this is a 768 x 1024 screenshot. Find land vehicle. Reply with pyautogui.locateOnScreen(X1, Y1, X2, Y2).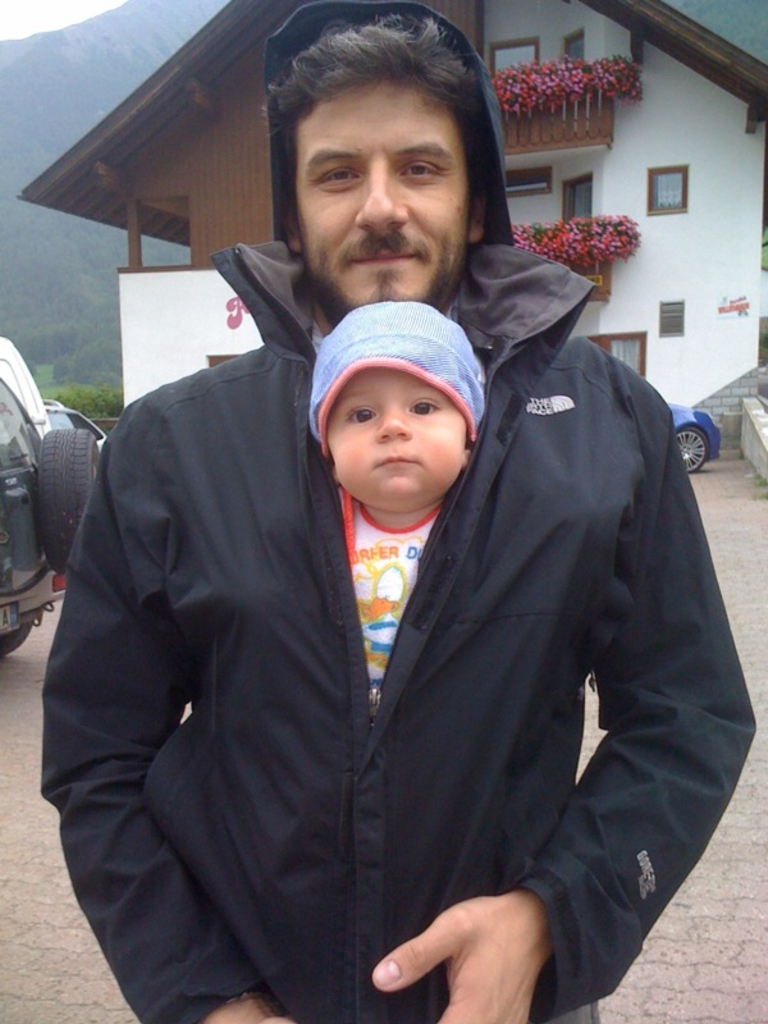
pyautogui.locateOnScreen(669, 403, 722, 475).
